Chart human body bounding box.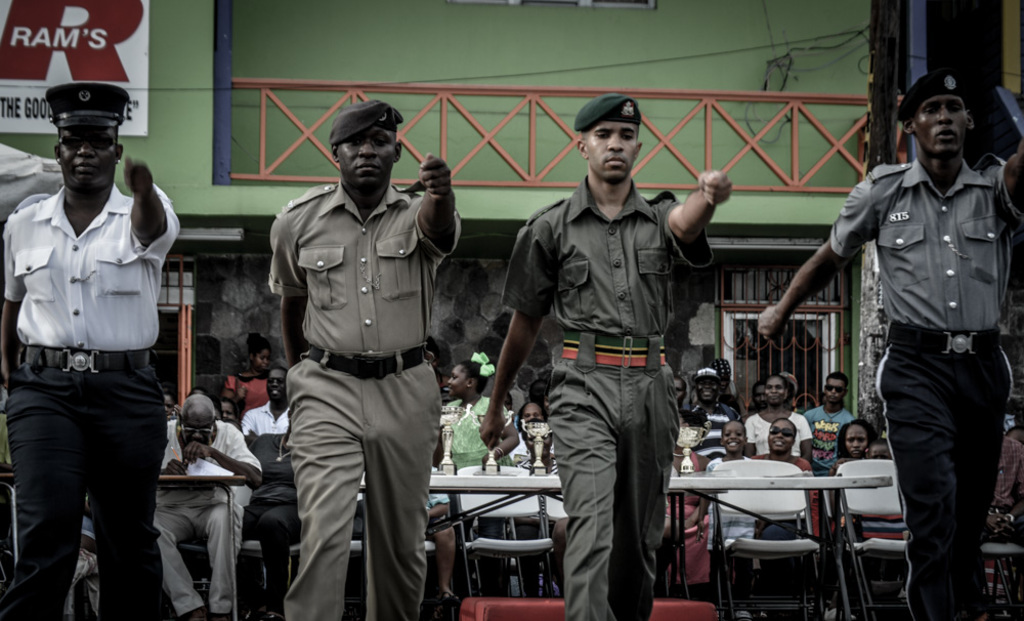
Charted: bbox=(757, 71, 1023, 620).
